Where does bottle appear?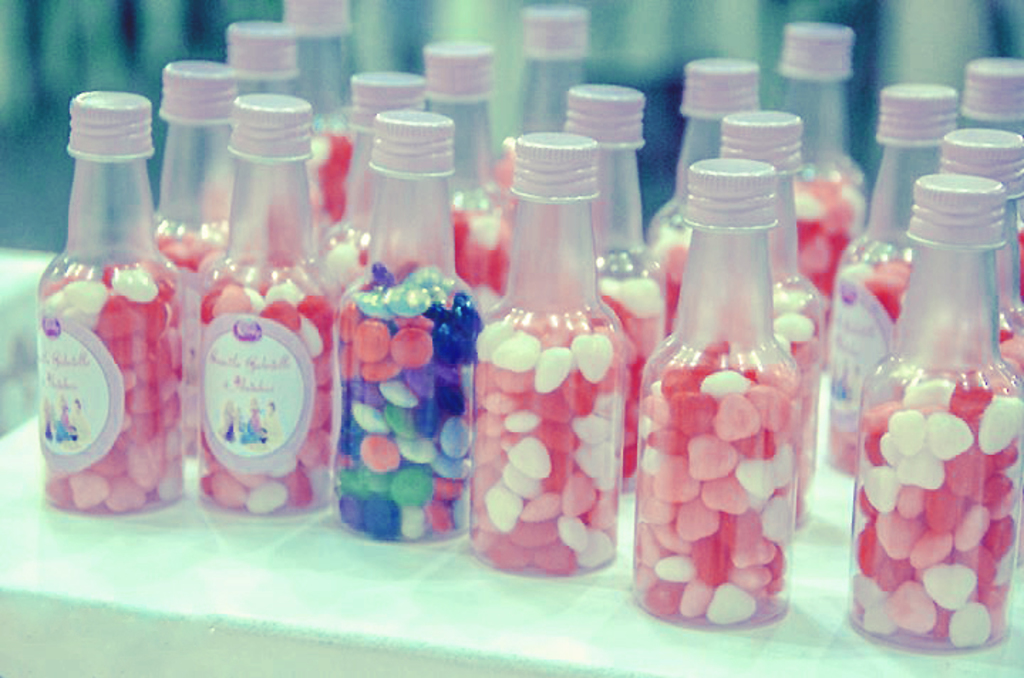
Appears at region(182, 17, 299, 236).
